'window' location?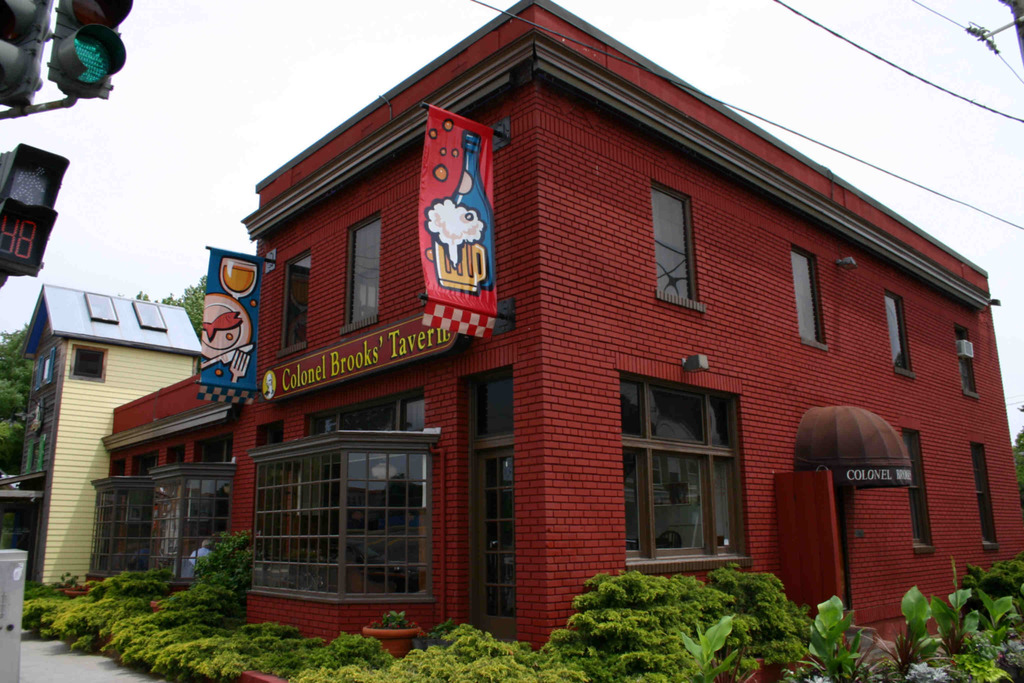
l=84, t=295, r=118, b=322
